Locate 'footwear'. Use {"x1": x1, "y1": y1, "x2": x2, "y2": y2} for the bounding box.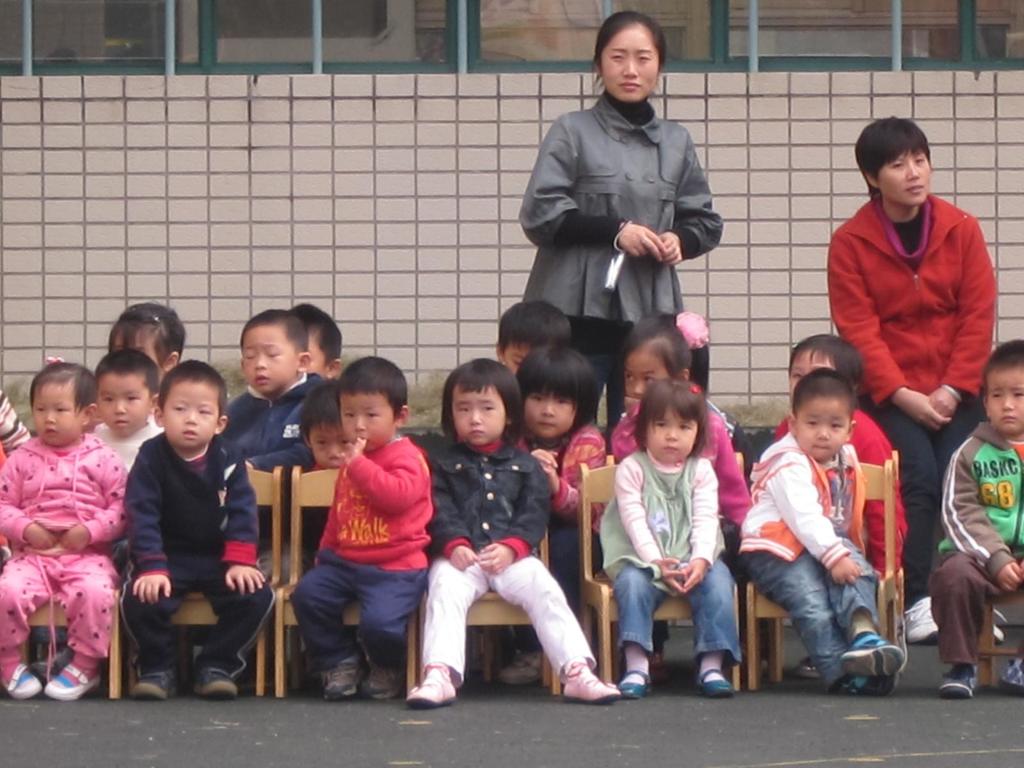
{"x1": 311, "y1": 652, "x2": 365, "y2": 705}.
